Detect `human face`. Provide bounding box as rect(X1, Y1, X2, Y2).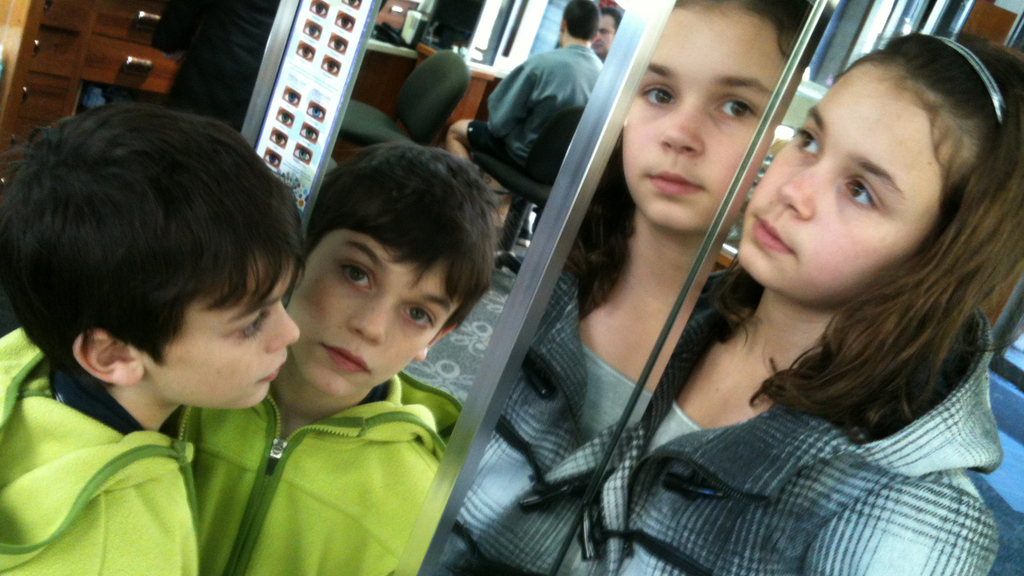
rect(746, 63, 976, 305).
